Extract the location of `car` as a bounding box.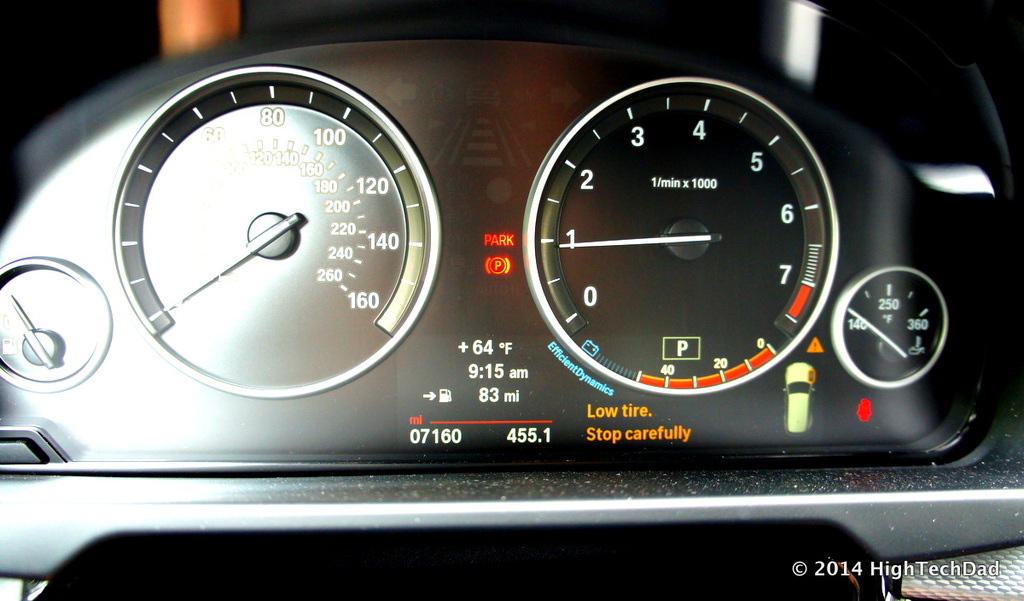
<bbox>74, 6, 991, 539</bbox>.
